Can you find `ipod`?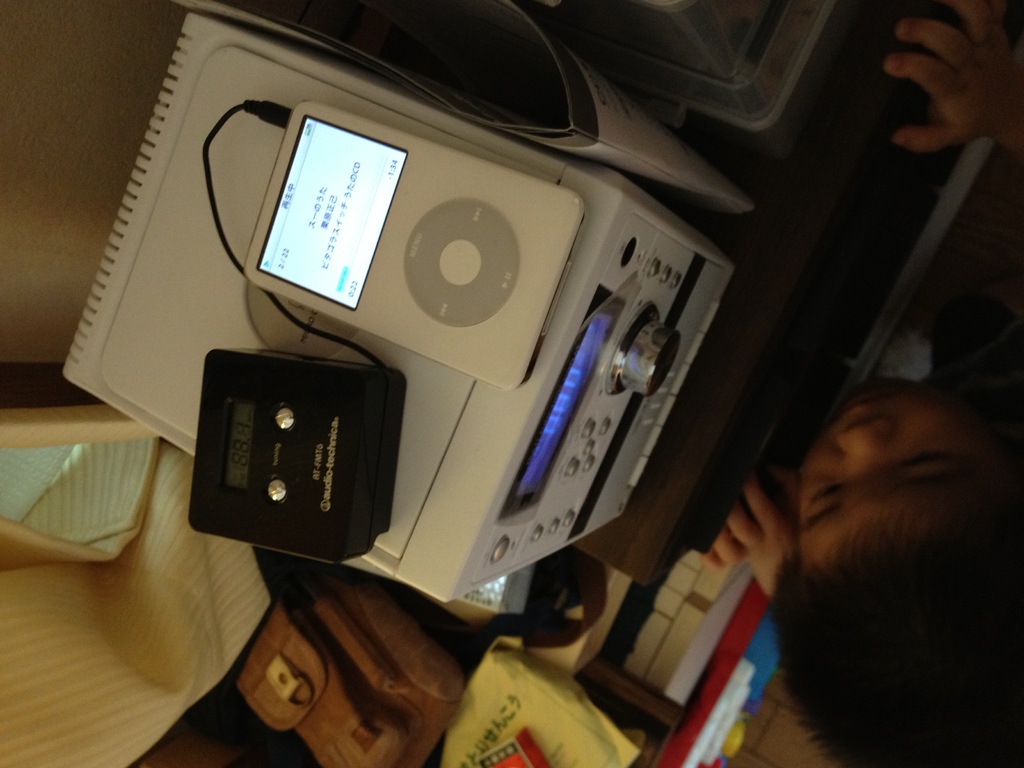
Yes, bounding box: box=[243, 100, 582, 394].
